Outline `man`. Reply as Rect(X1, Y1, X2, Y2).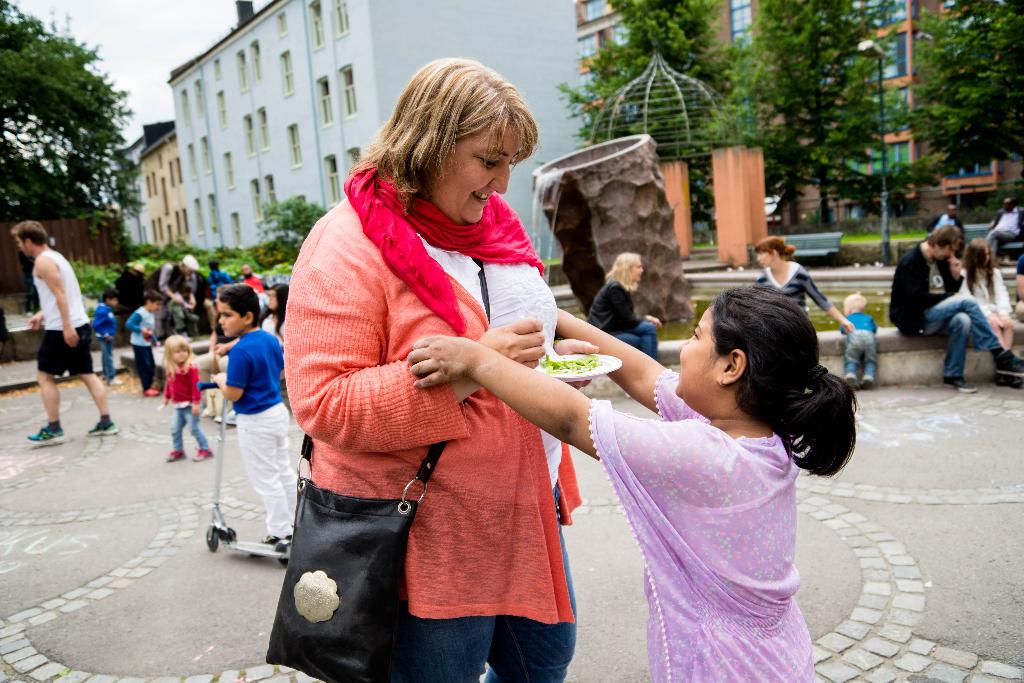
Rect(142, 249, 202, 337).
